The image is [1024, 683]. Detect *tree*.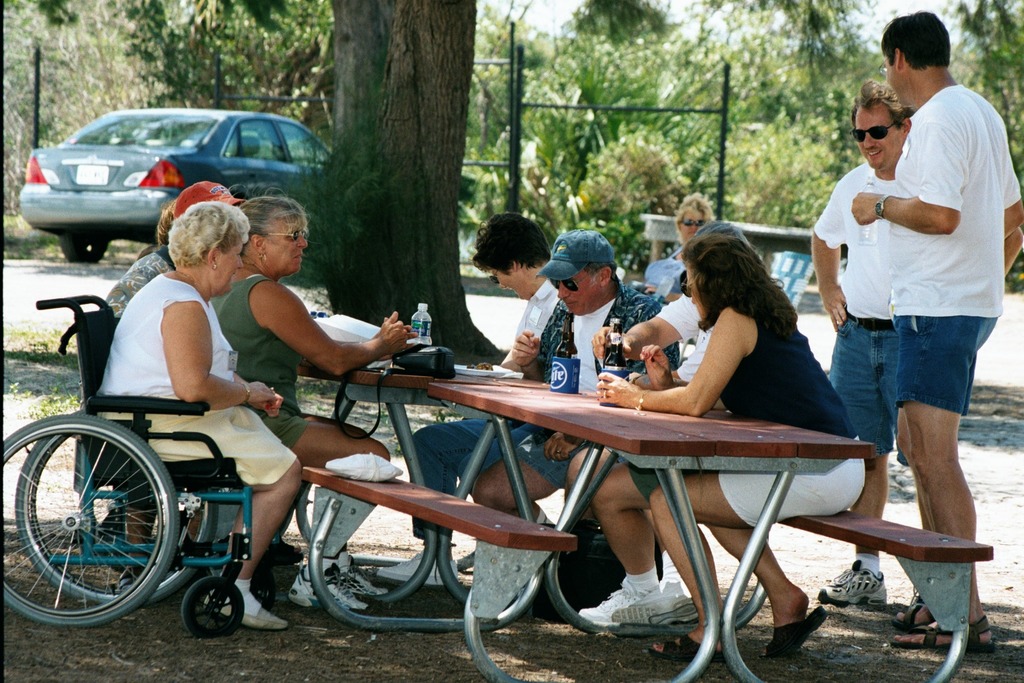
Detection: rect(0, 0, 358, 273).
